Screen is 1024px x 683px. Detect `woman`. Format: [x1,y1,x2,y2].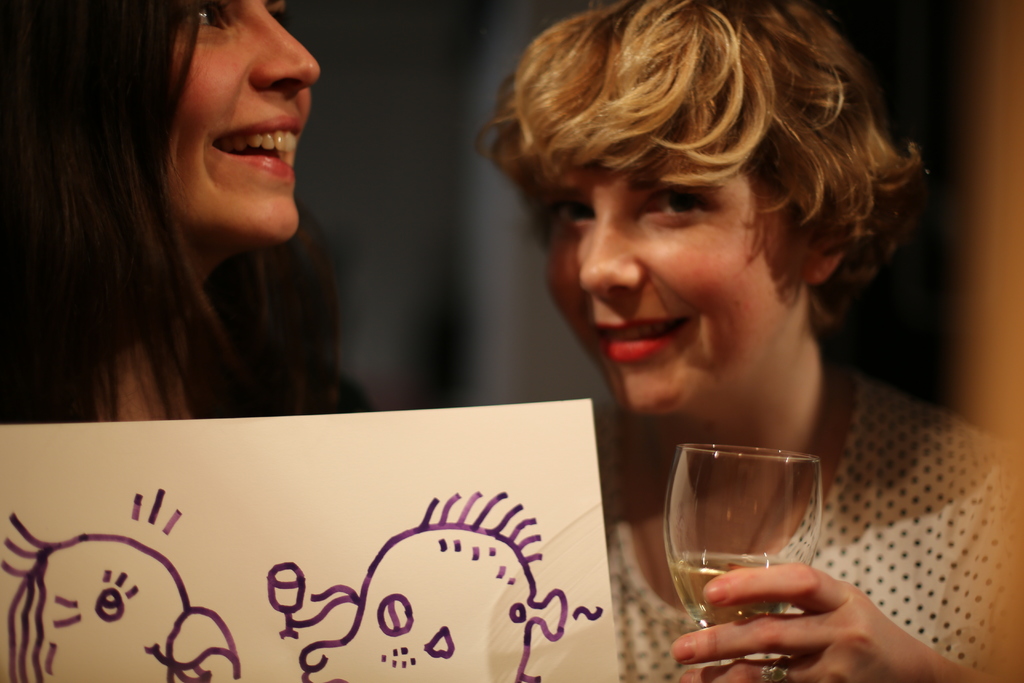
[0,0,326,423].
